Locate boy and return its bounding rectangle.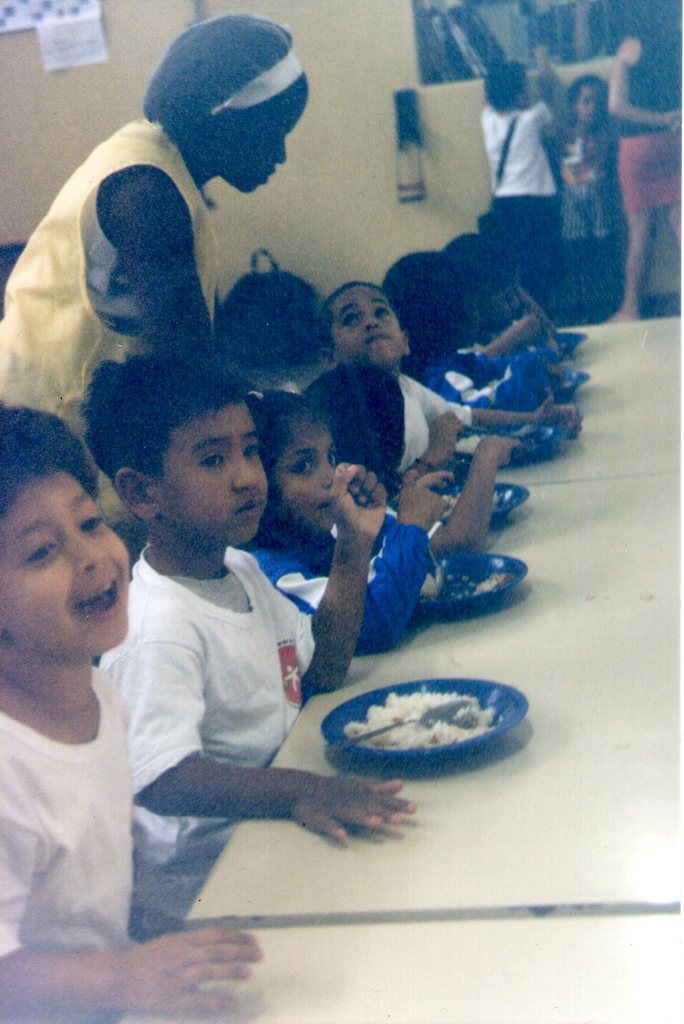
[0, 406, 177, 969].
